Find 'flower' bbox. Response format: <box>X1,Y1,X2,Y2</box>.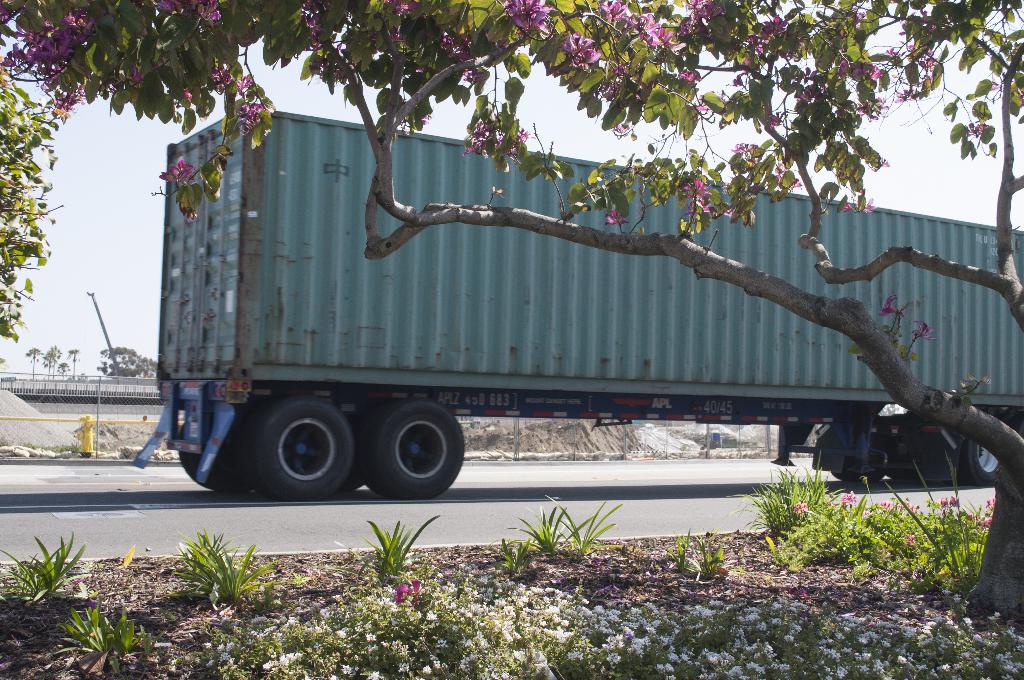
<box>975,120,988,135</box>.
